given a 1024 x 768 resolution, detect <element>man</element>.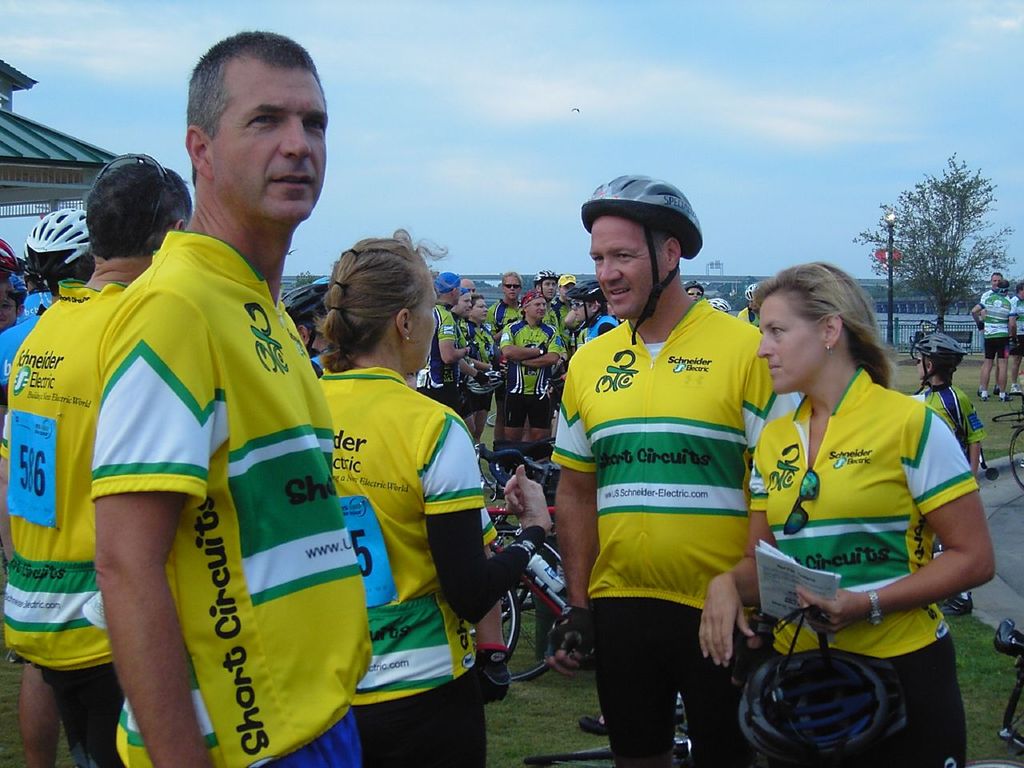
Rect(415, 269, 474, 423).
